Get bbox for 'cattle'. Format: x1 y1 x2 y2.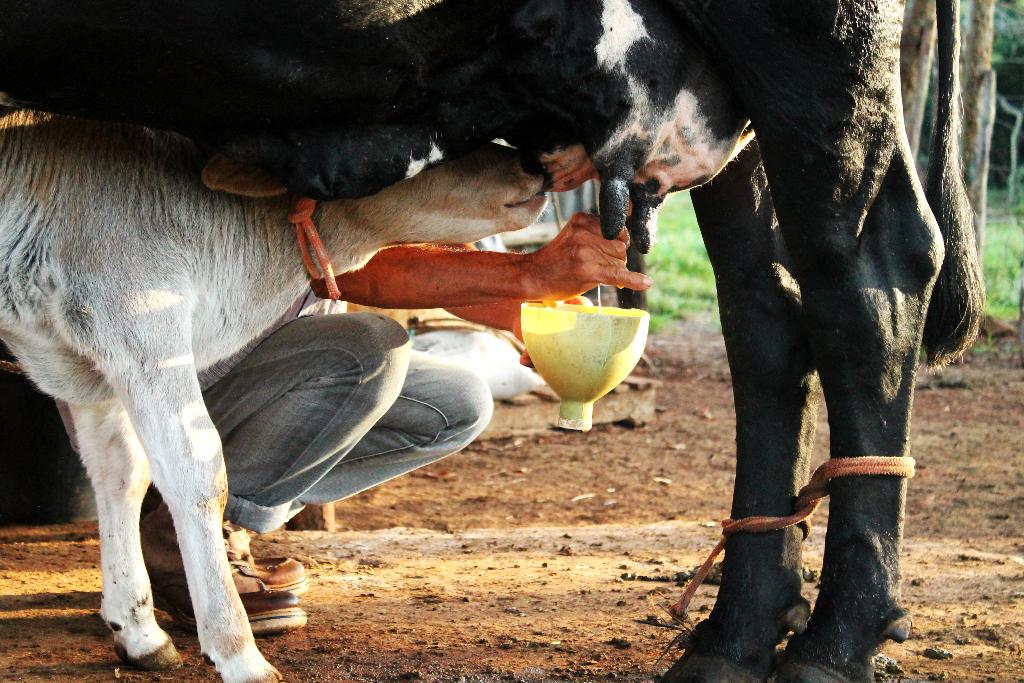
0 0 980 682.
